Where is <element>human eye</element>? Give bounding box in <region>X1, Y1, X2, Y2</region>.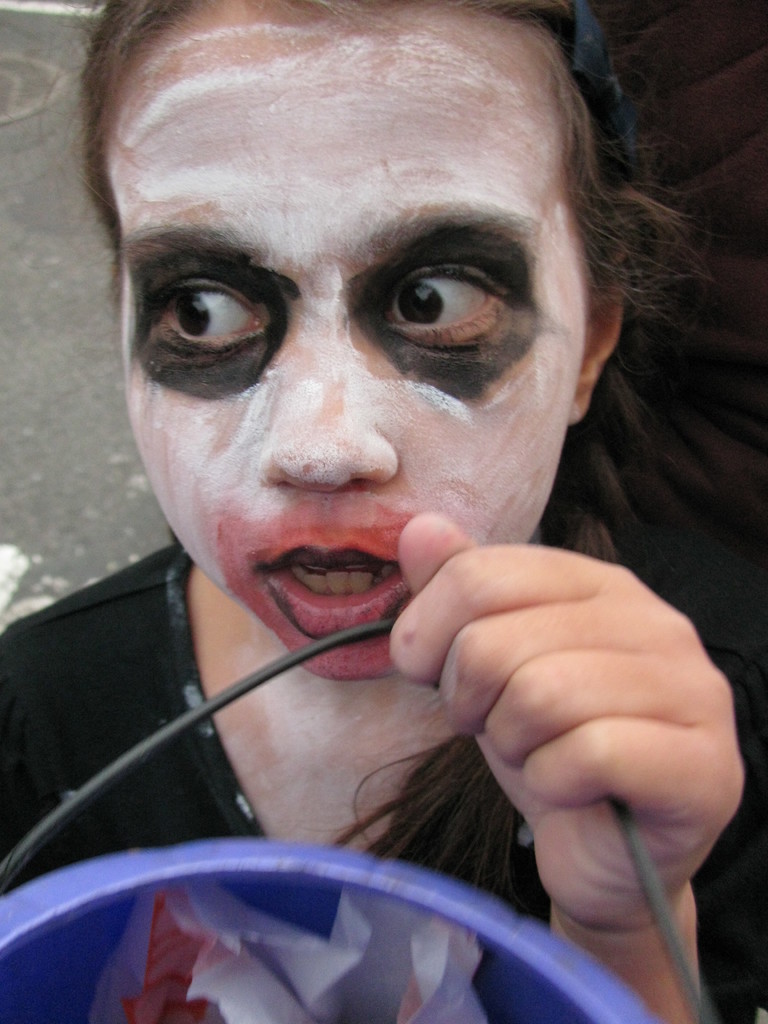
<region>150, 266, 275, 363</region>.
